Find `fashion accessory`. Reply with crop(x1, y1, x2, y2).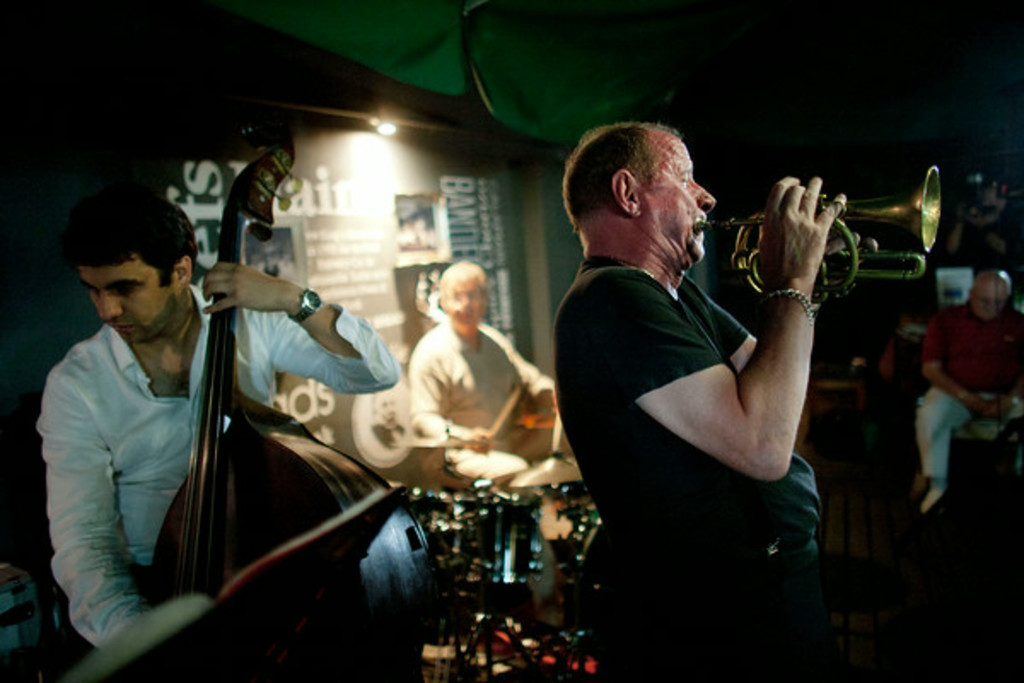
crop(288, 290, 326, 324).
